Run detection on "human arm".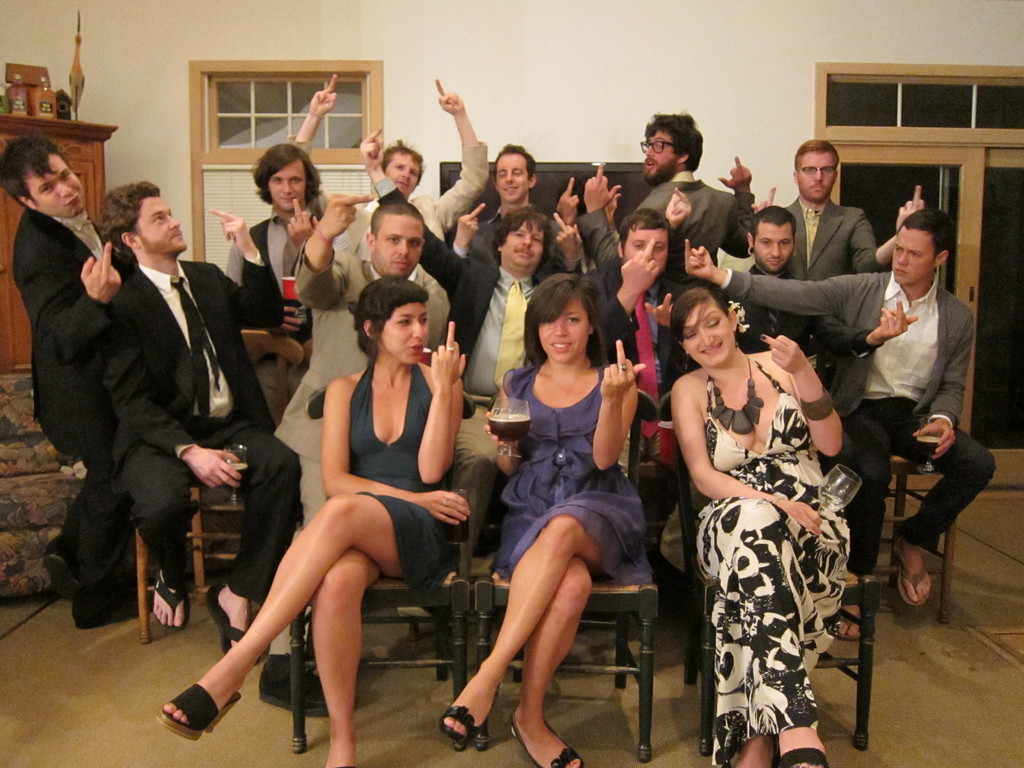
Result: x1=285 y1=192 x2=350 y2=255.
